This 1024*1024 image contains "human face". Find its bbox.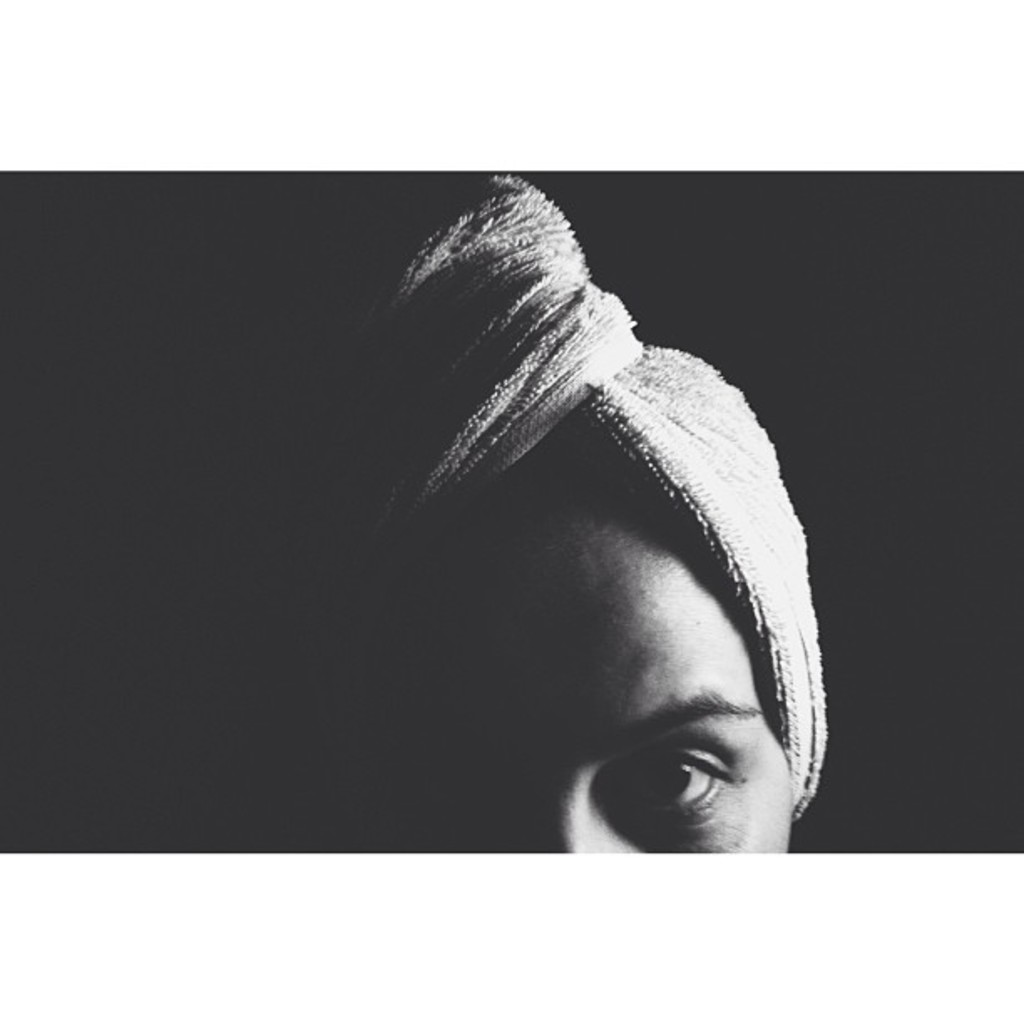
447 504 795 852.
